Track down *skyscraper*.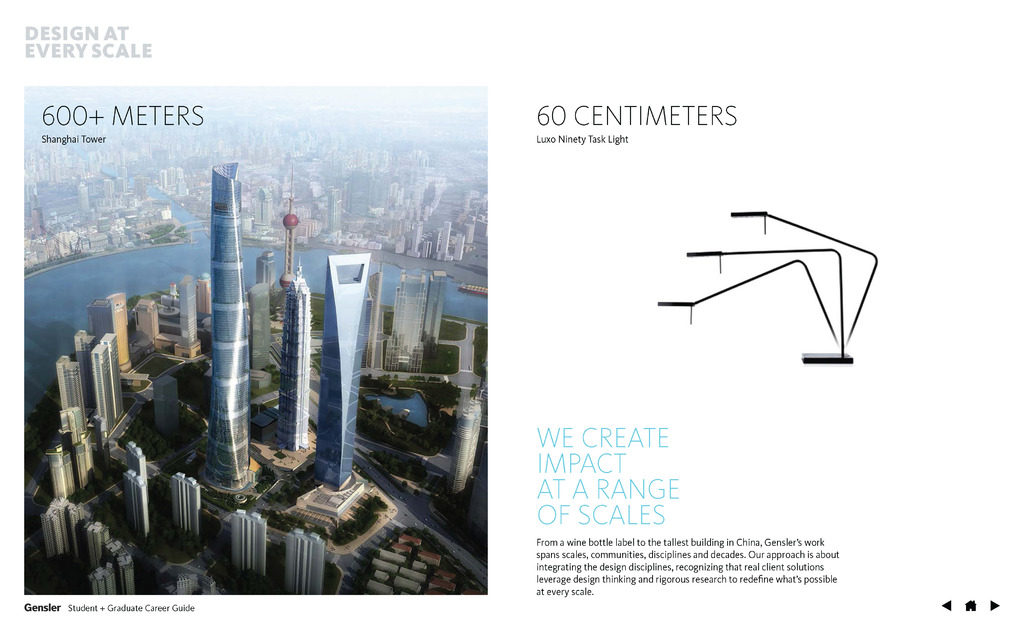
Tracked to Rect(355, 272, 383, 367).
